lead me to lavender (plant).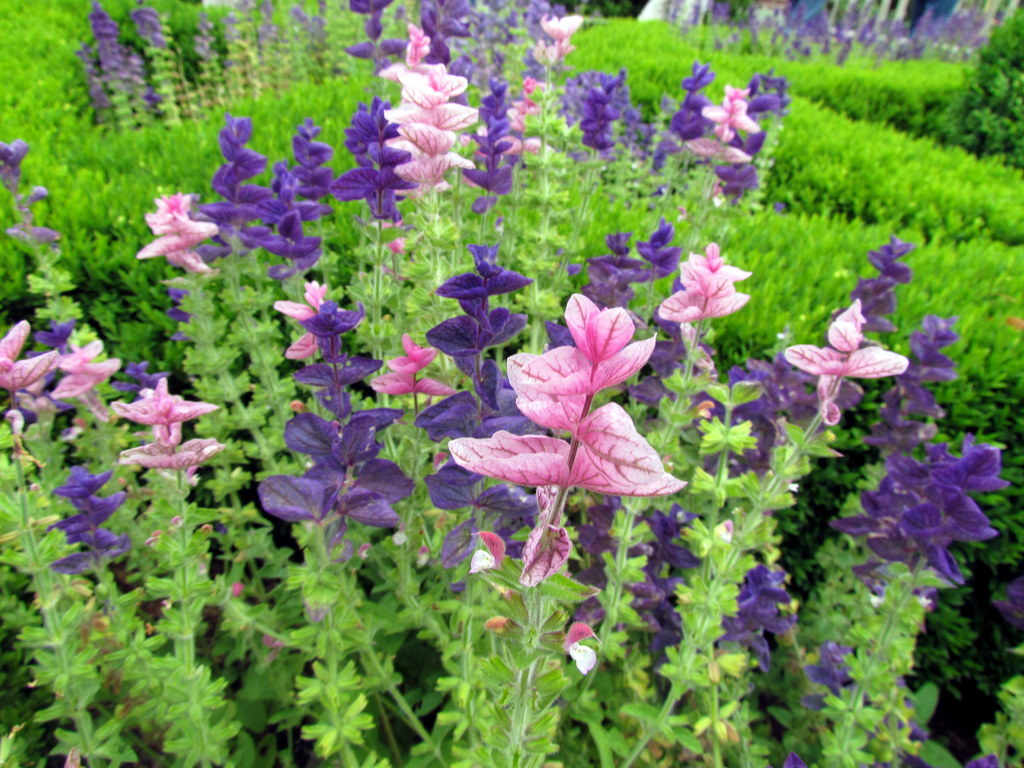
Lead to (left=0, top=140, right=68, bottom=299).
